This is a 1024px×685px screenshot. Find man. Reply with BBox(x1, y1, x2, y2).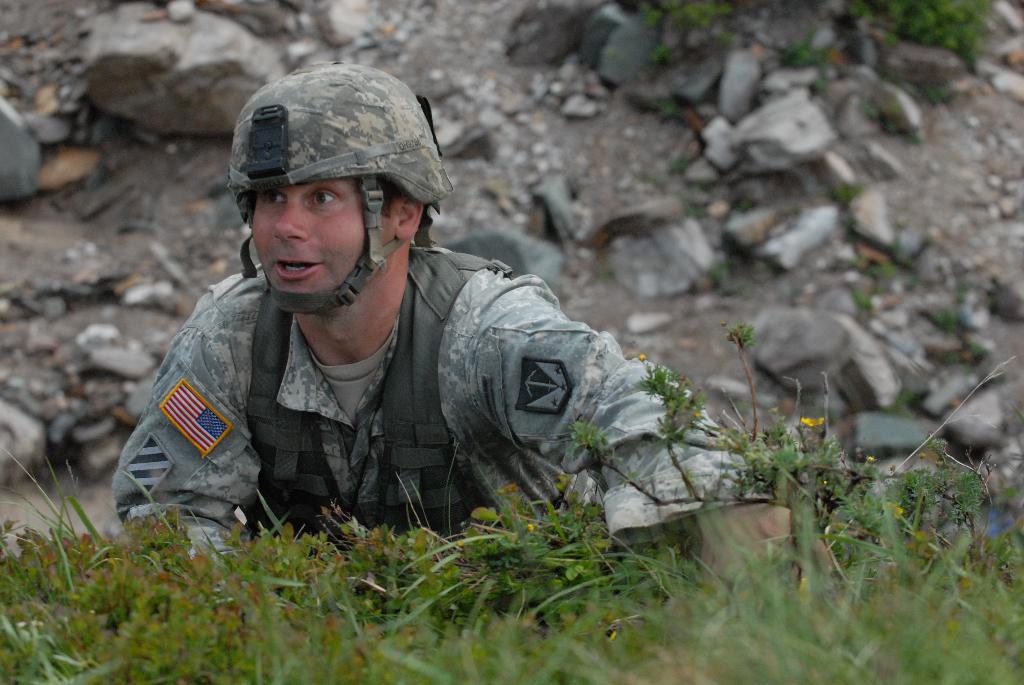
BBox(120, 98, 863, 599).
